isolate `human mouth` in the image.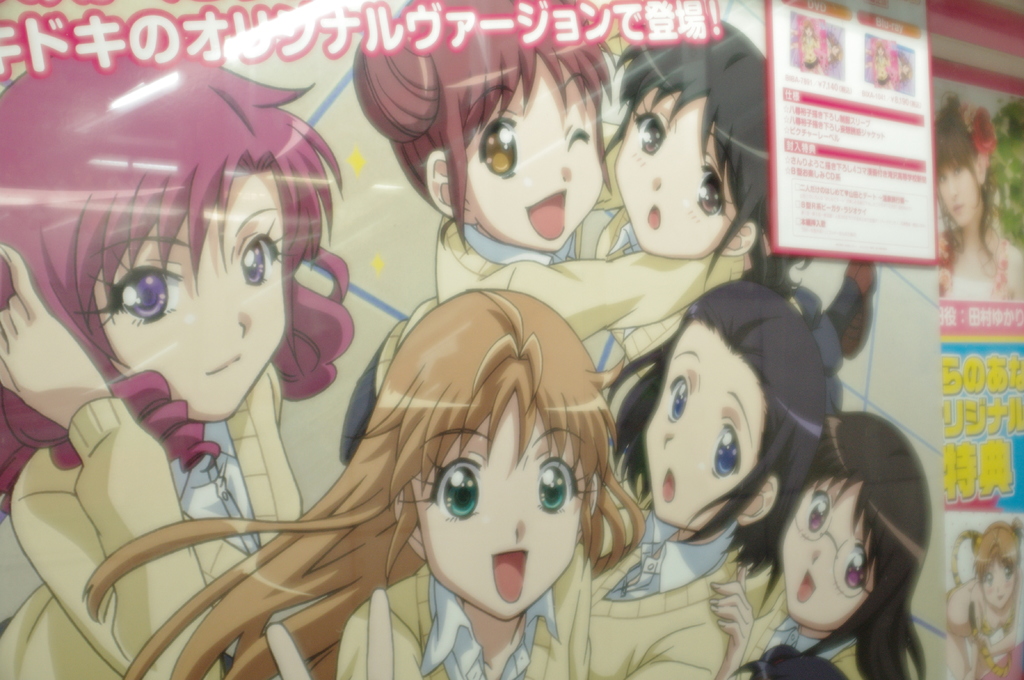
Isolated region: box=[791, 569, 817, 606].
